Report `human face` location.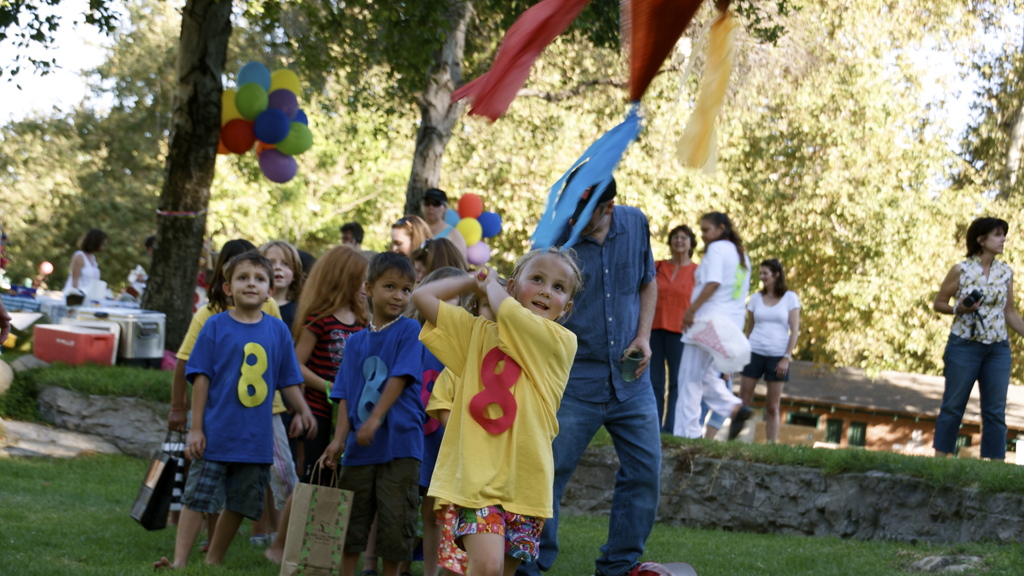
Report: (389,227,412,255).
